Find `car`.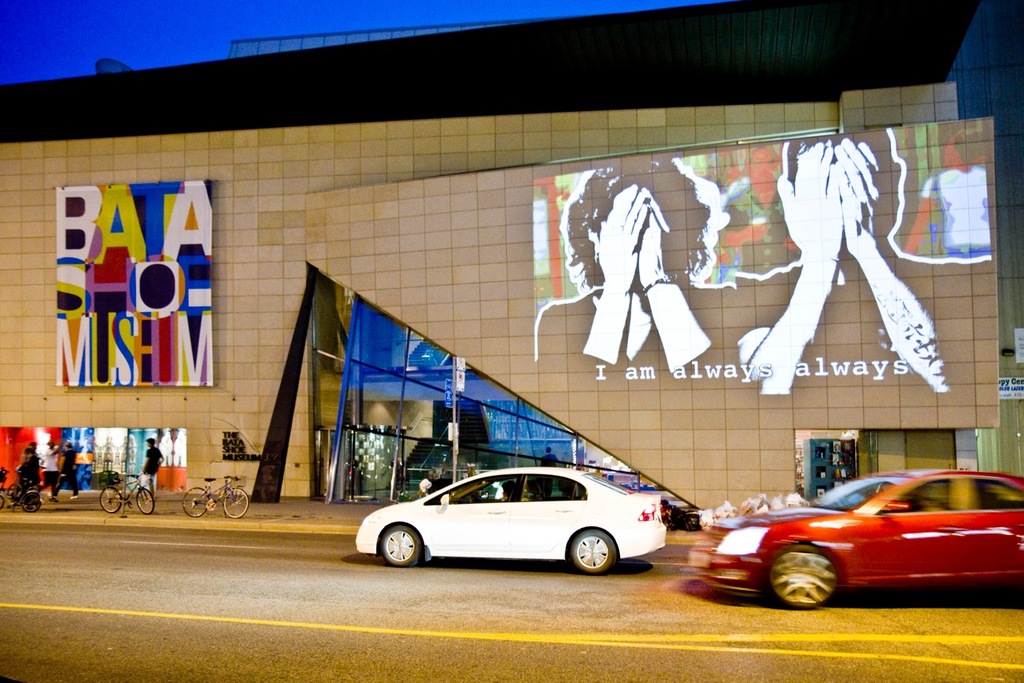
[left=683, top=466, right=1023, bottom=616].
